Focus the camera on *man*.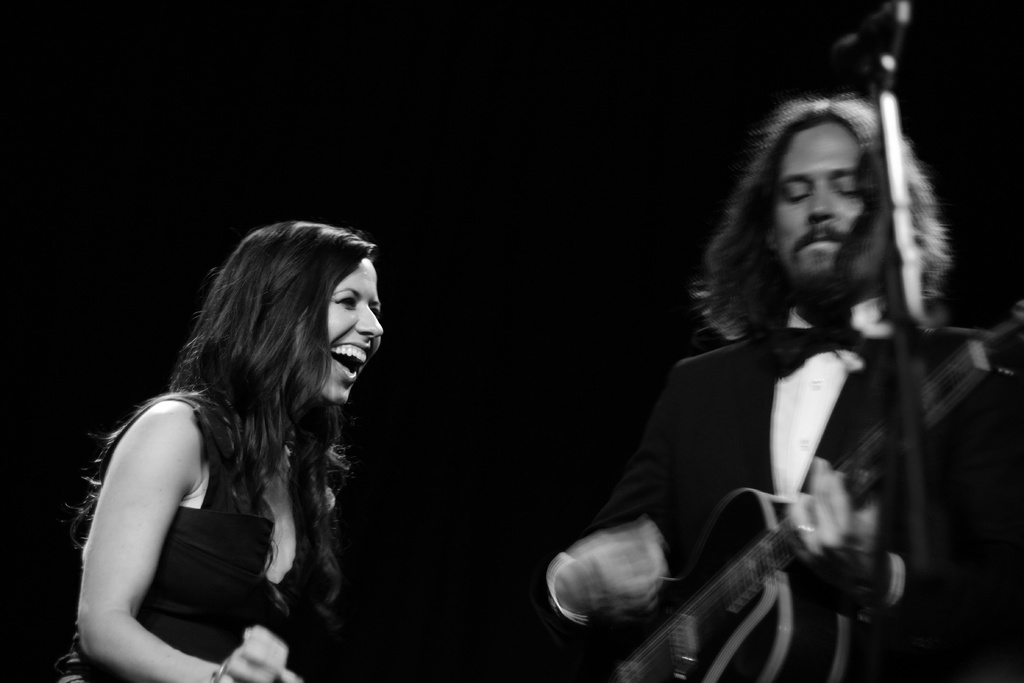
Focus region: [x1=507, y1=69, x2=984, y2=670].
